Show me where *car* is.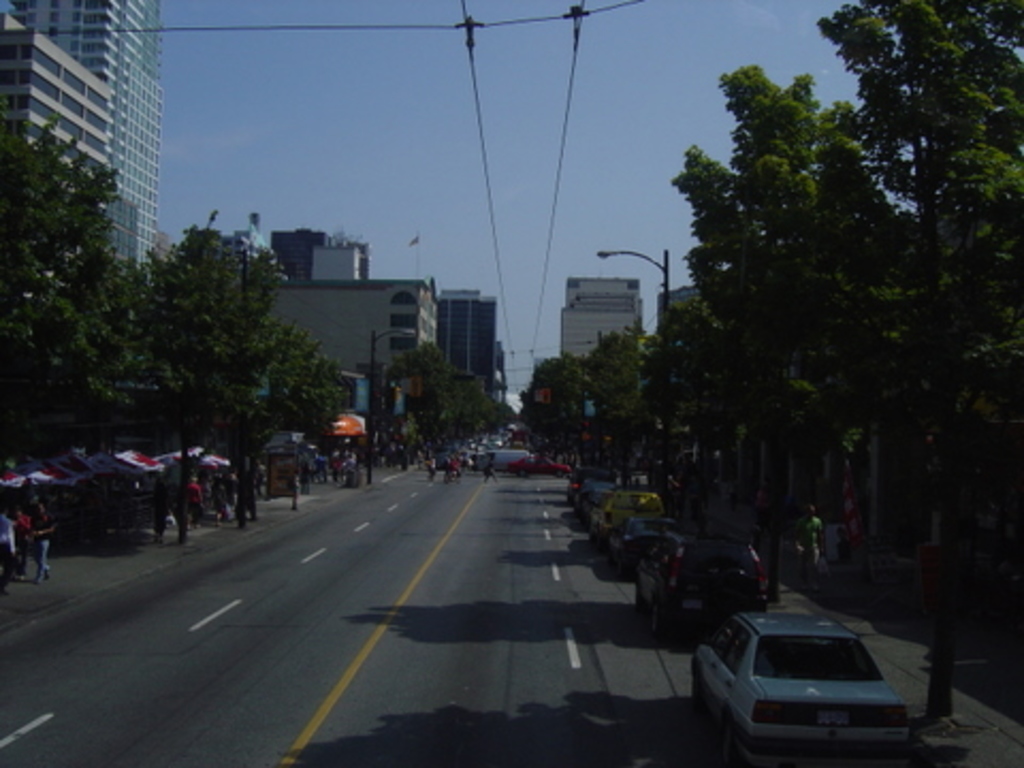
*car* is at pyautogui.locateOnScreen(617, 527, 796, 625).
